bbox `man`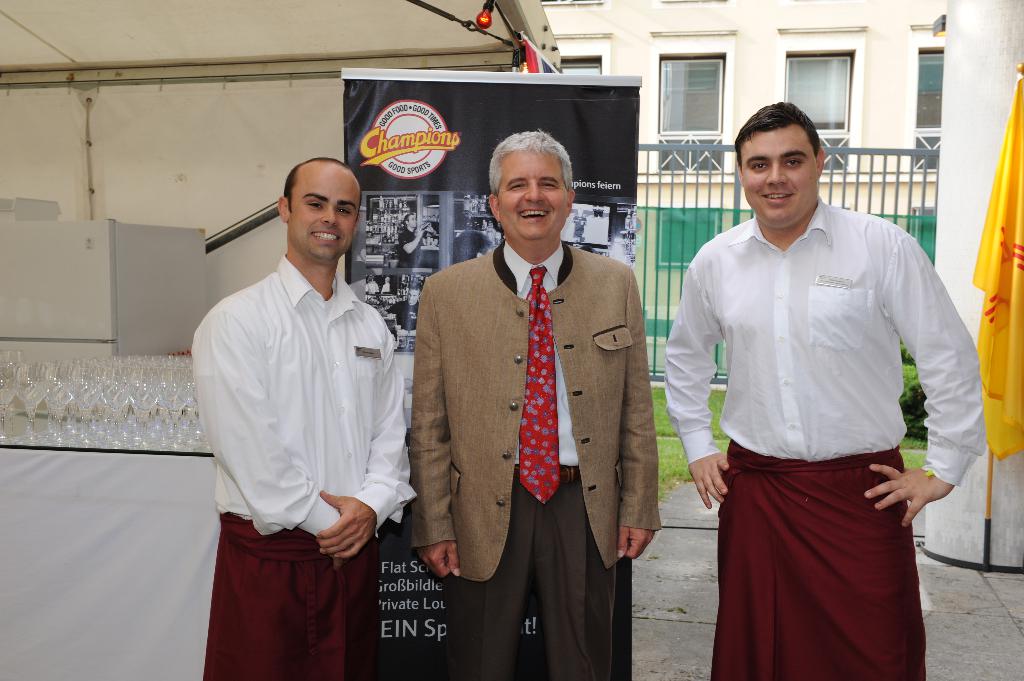
566/207/591/243
